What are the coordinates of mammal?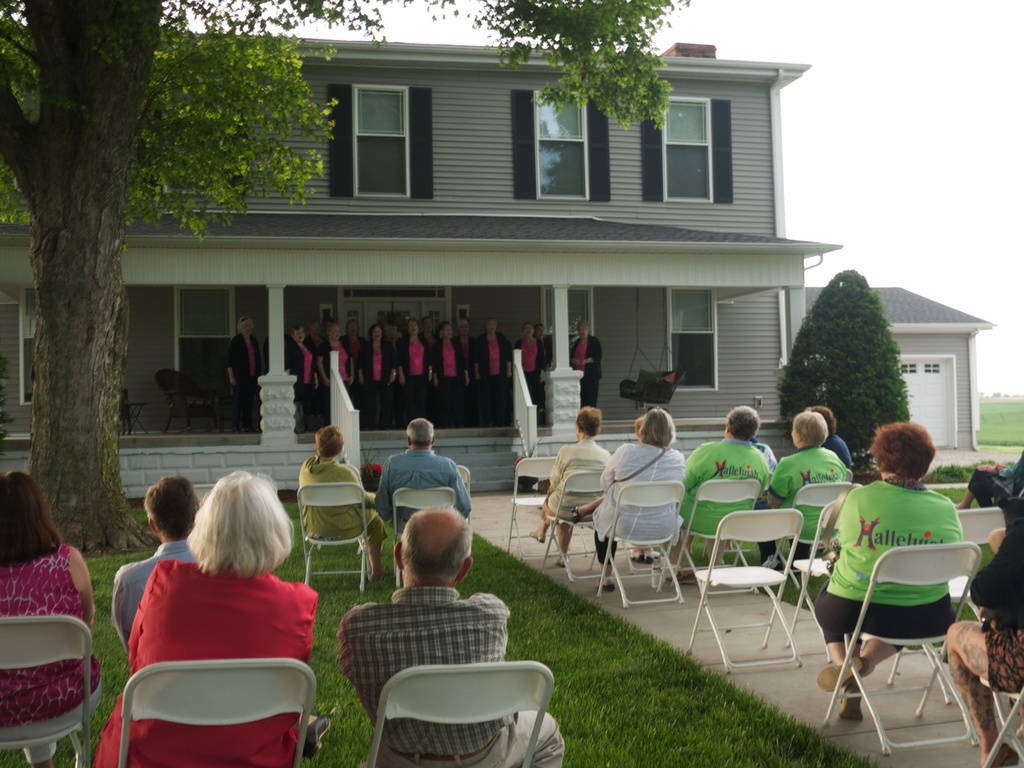
detection(570, 404, 682, 590).
